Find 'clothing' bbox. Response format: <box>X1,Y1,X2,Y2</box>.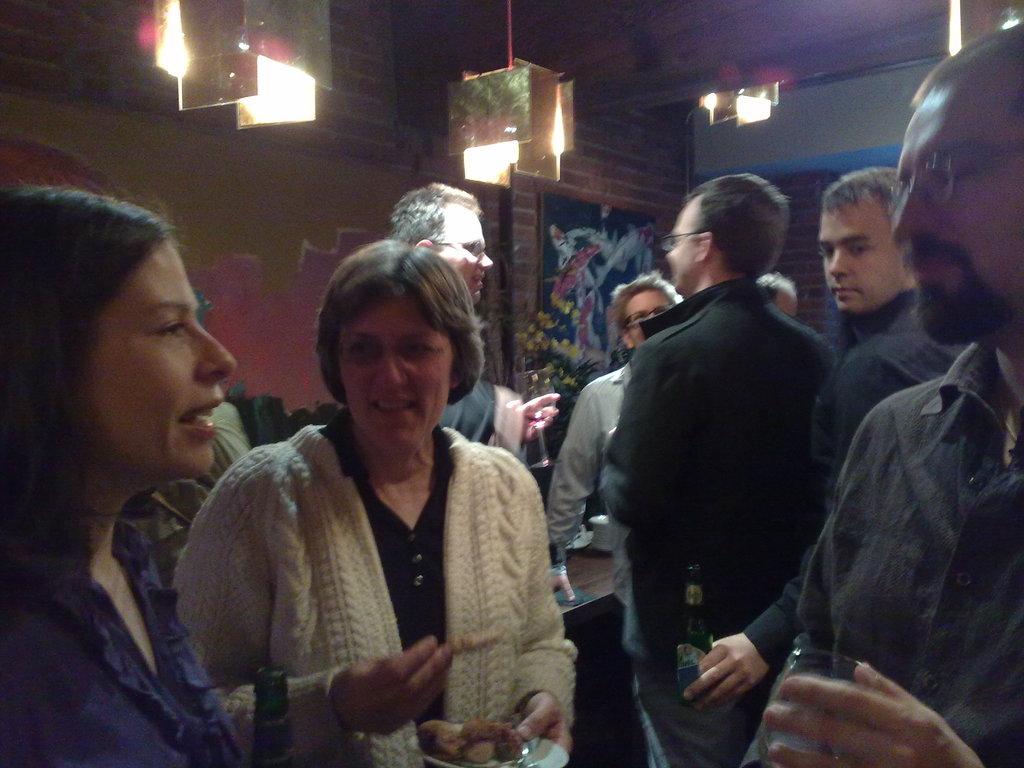
<box>541,355,660,767</box>.
